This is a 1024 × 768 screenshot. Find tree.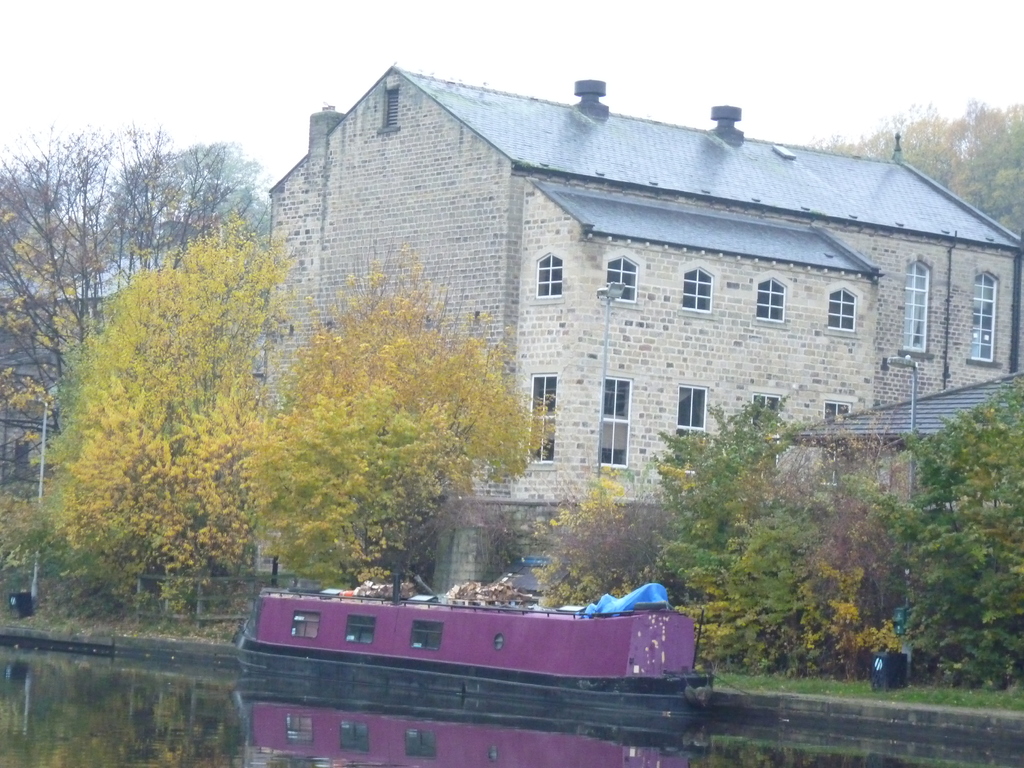
Bounding box: select_region(666, 408, 810, 664).
